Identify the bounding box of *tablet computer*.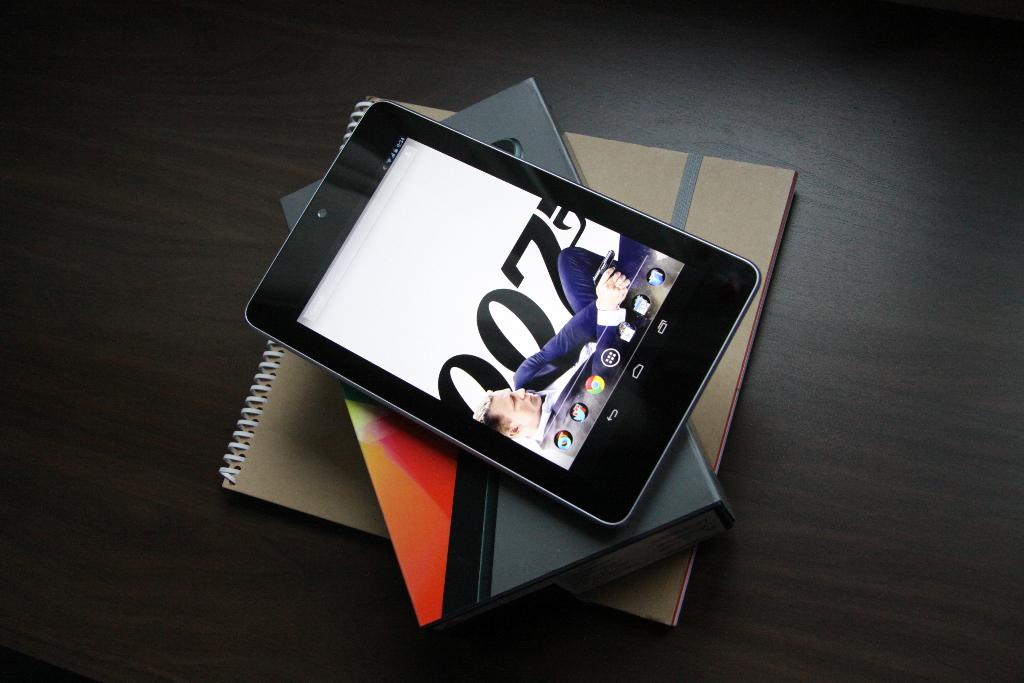
243:93:763:537.
